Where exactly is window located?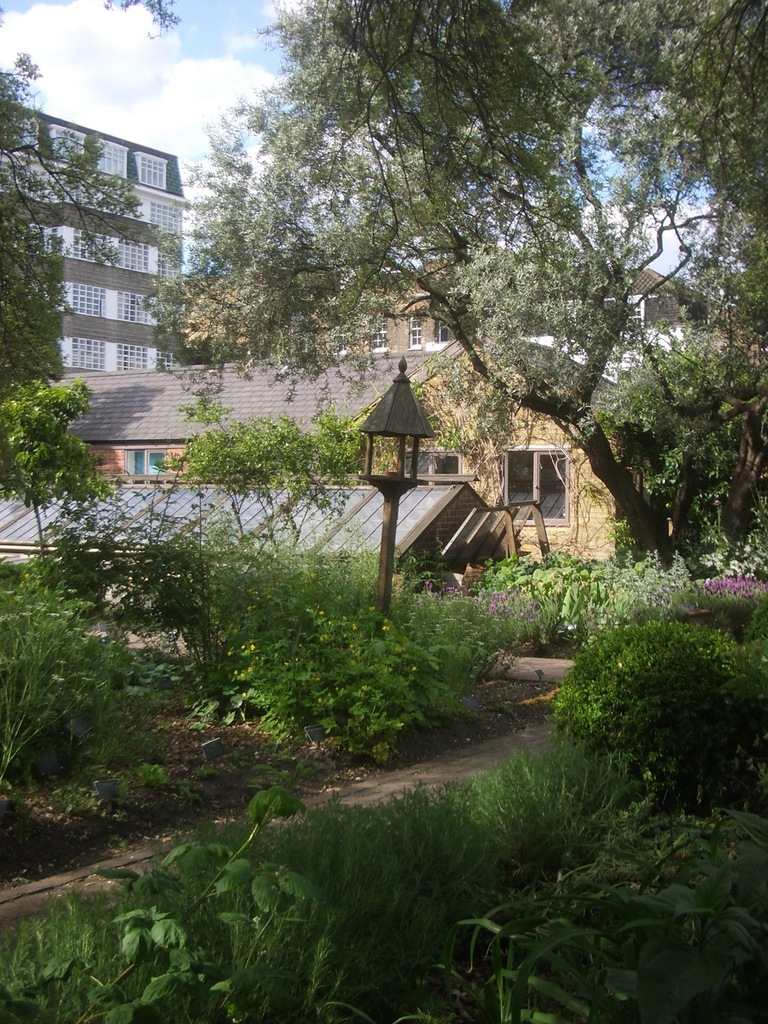
Its bounding box is [x1=332, y1=319, x2=349, y2=352].
